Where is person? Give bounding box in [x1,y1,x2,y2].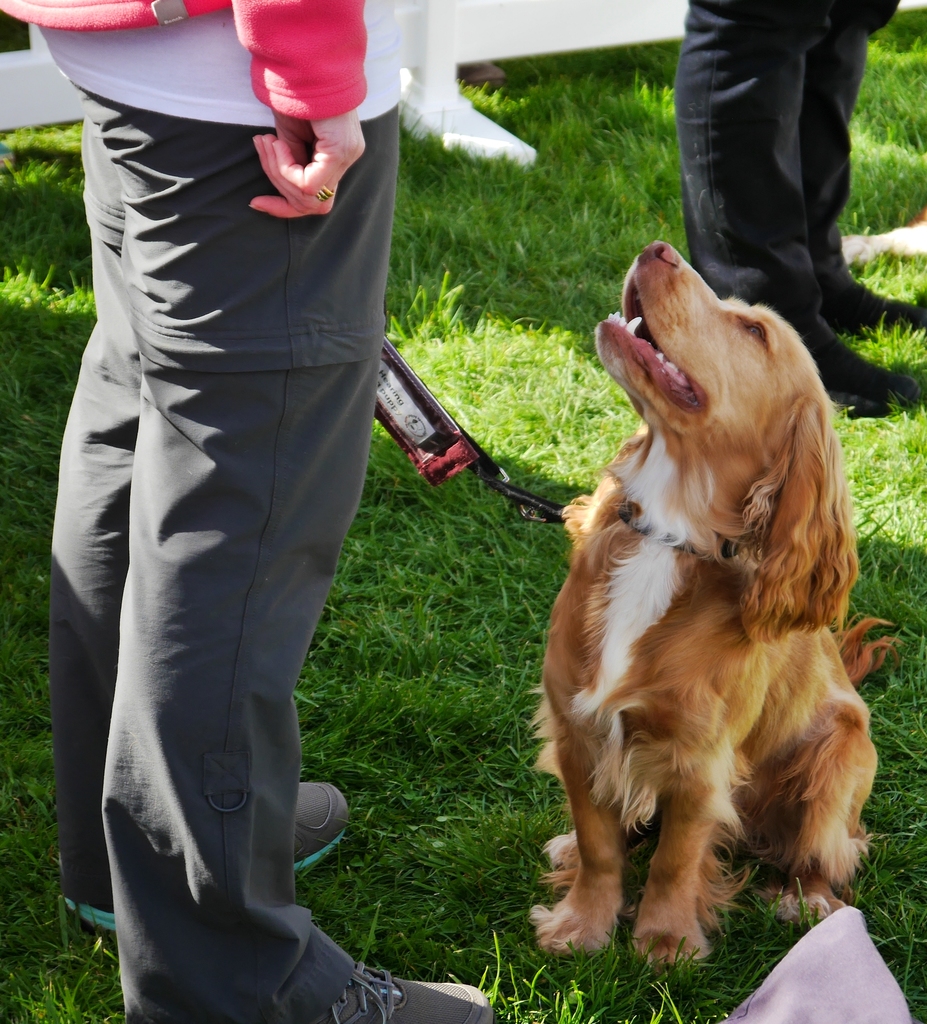
[49,0,542,990].
